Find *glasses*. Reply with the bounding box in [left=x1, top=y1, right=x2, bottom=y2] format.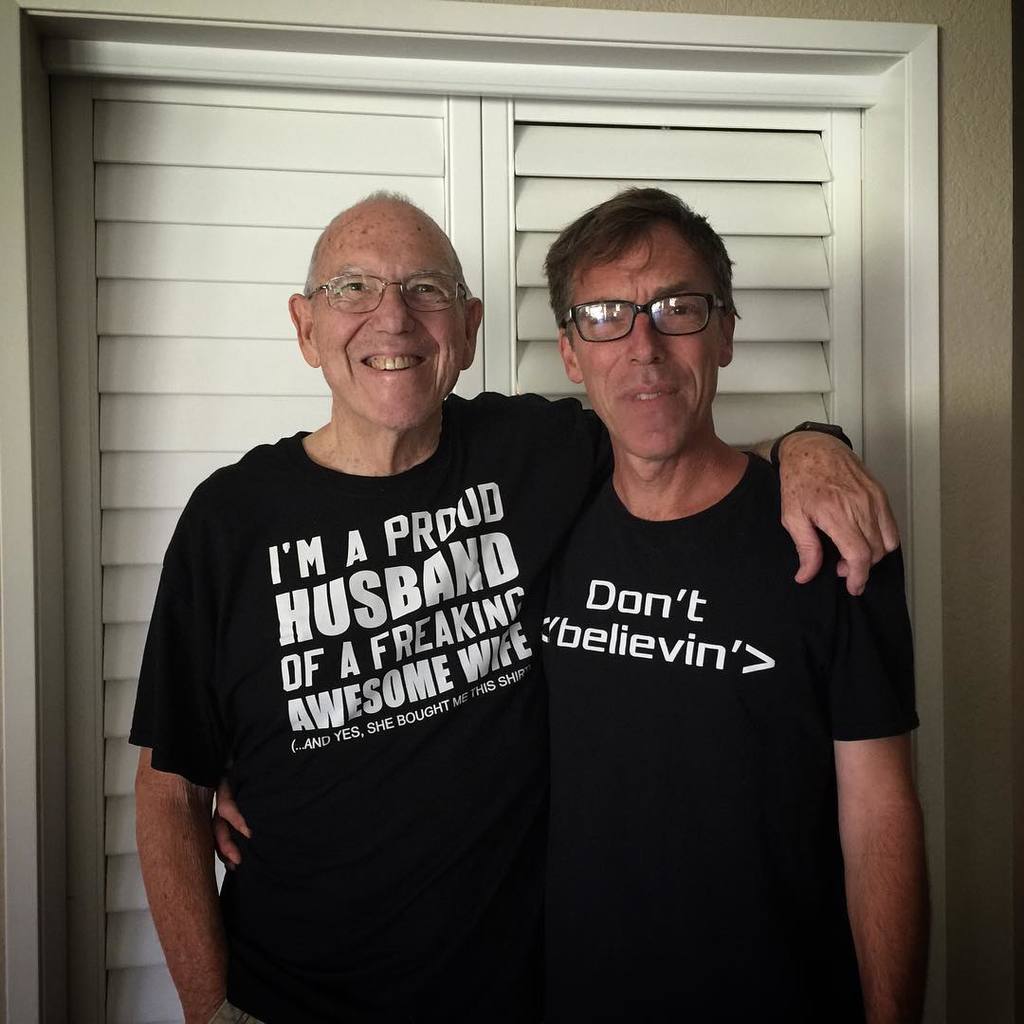
[left=309, top=274, right=474, bottom=313].
